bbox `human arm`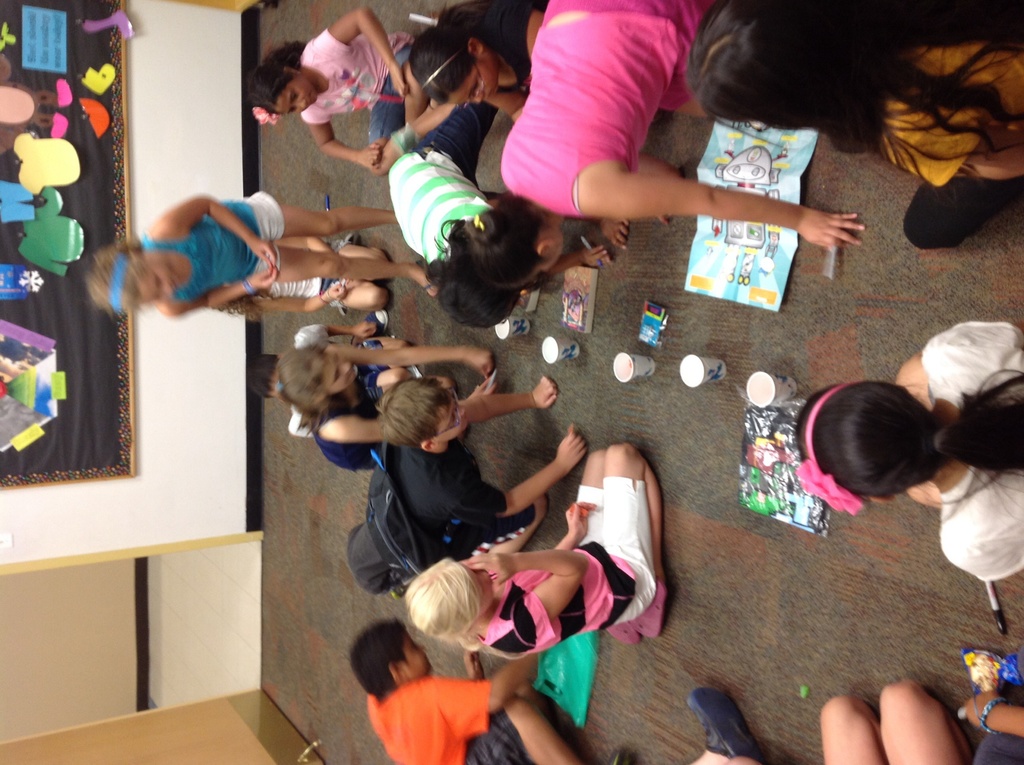
865, 115, 1023, 188
